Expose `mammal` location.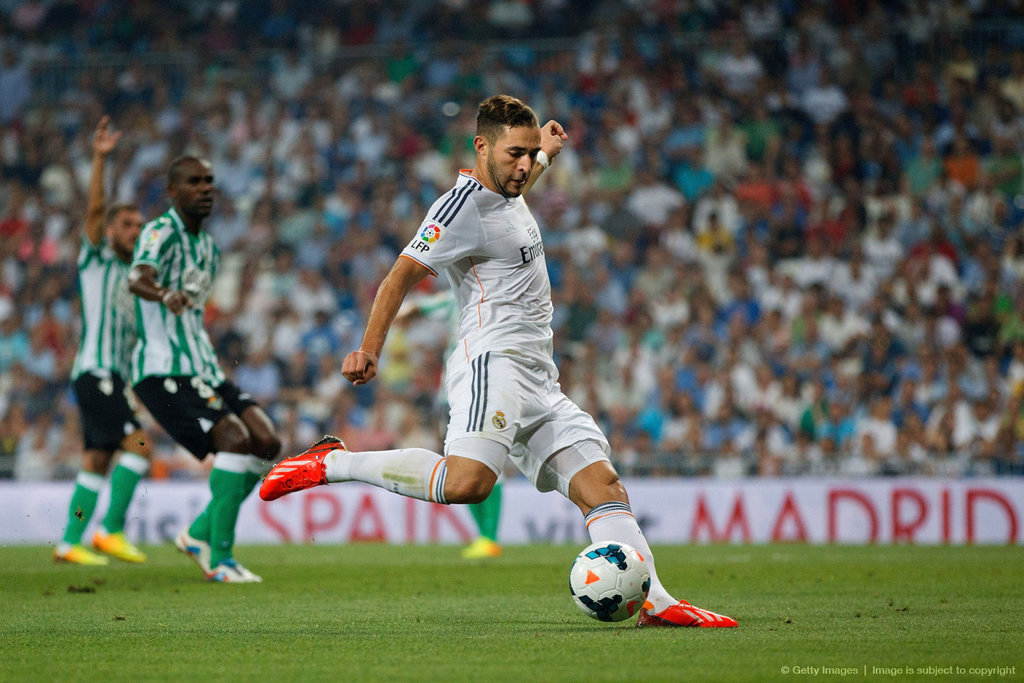
Exposed at 257,92,737,628.
